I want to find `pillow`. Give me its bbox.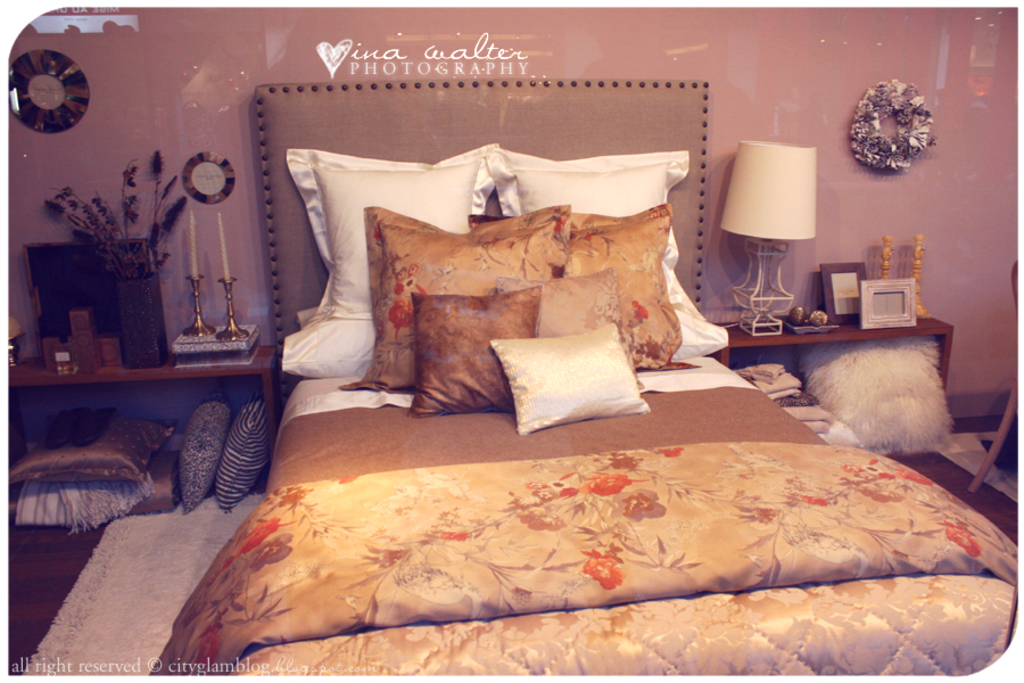
[482,268,655,372].
